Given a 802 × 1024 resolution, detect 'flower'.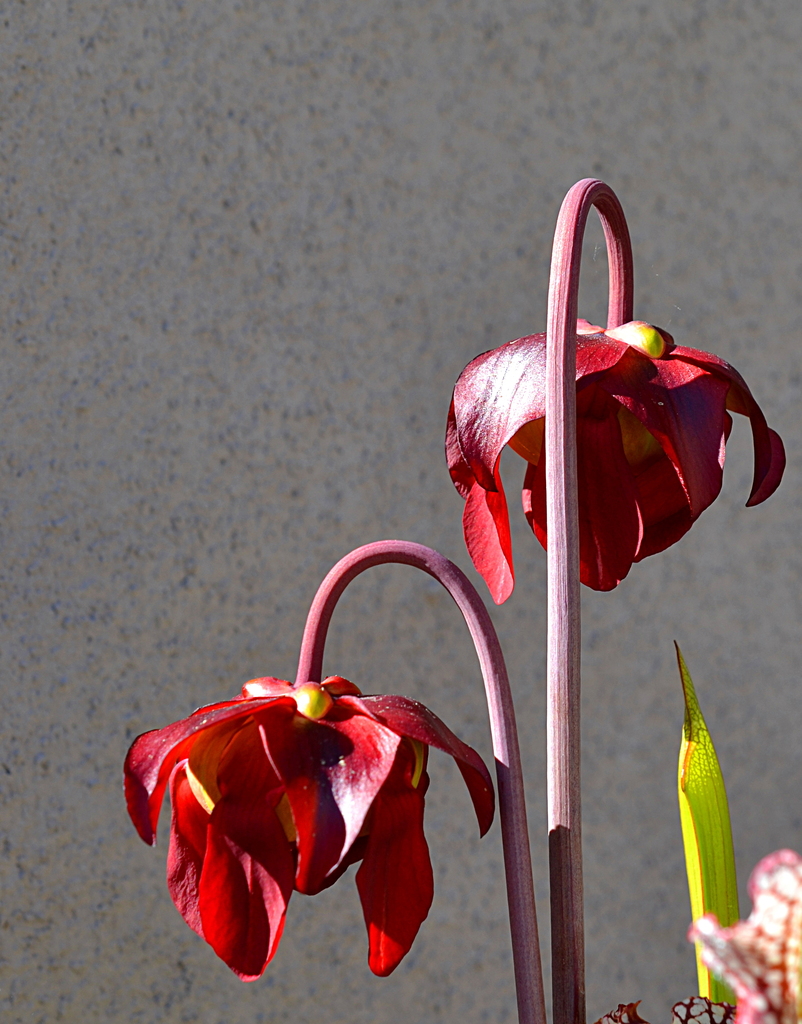
<box>113,678,495,980</box>.
